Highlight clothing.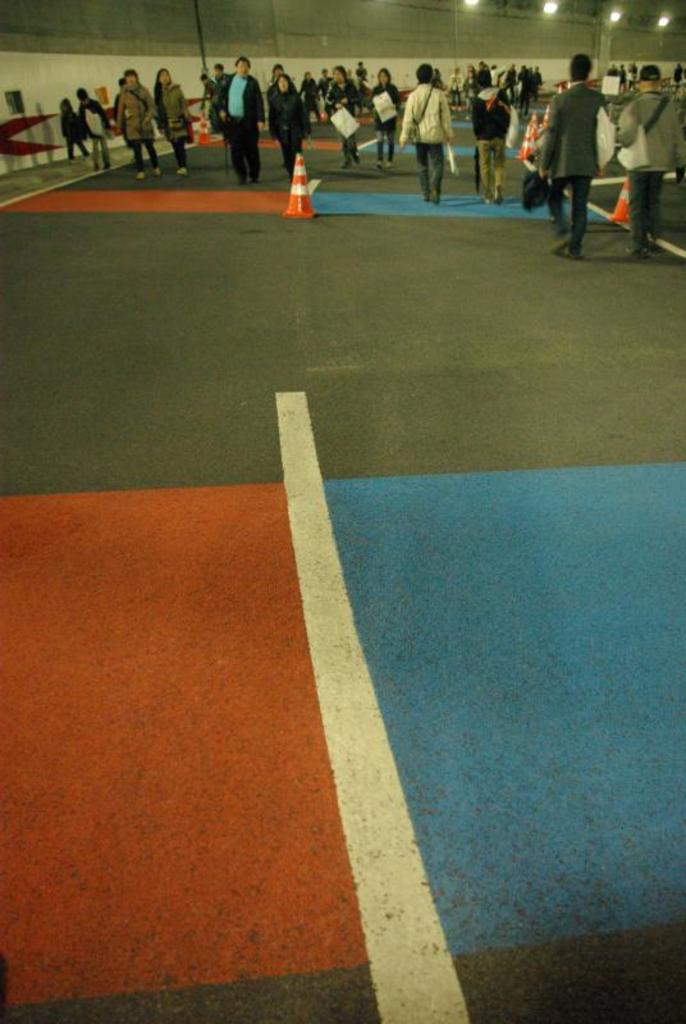
Highlighted region: 203 69 209 122.
